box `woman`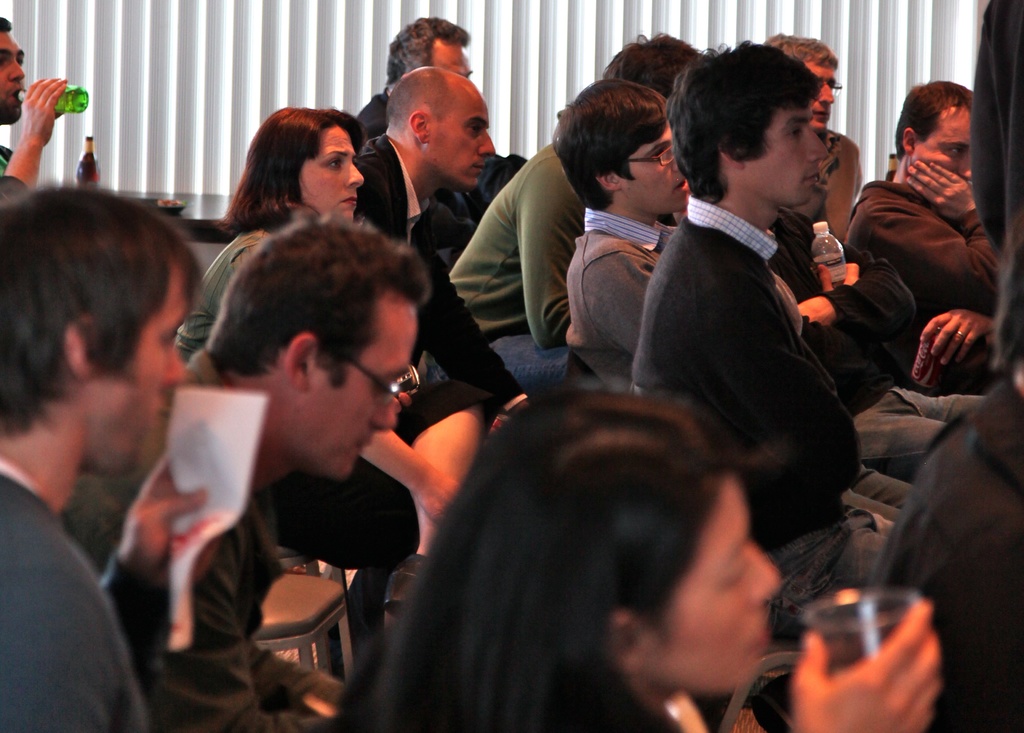
detection(182, 104, 365, 375)
